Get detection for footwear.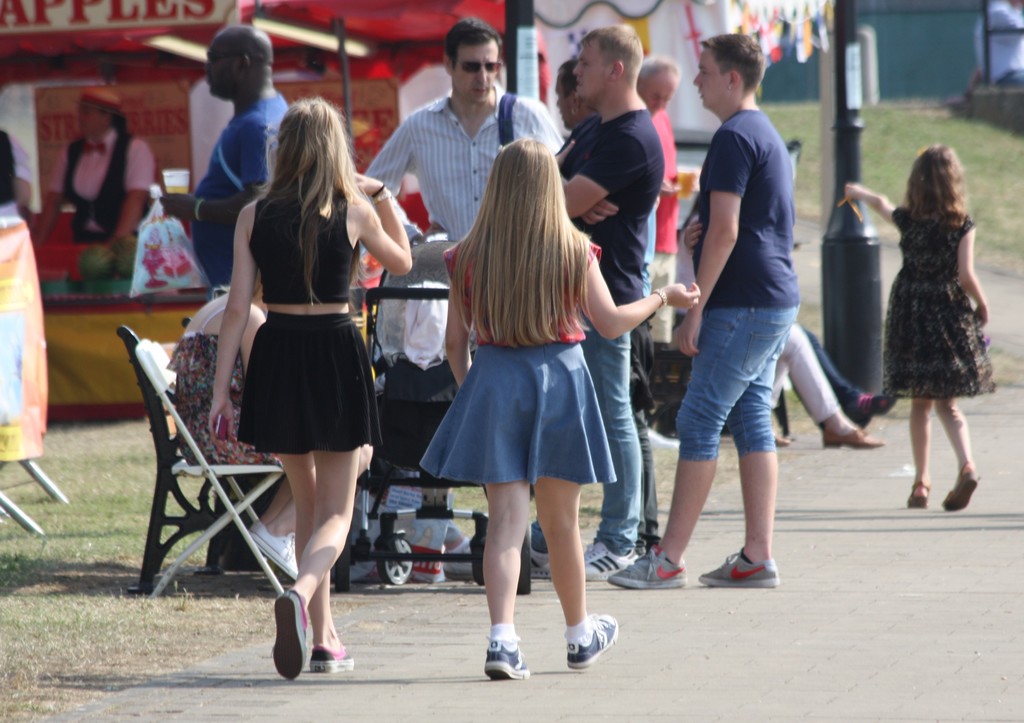
Detection: <region>908, 482, 931, 511</region>.
